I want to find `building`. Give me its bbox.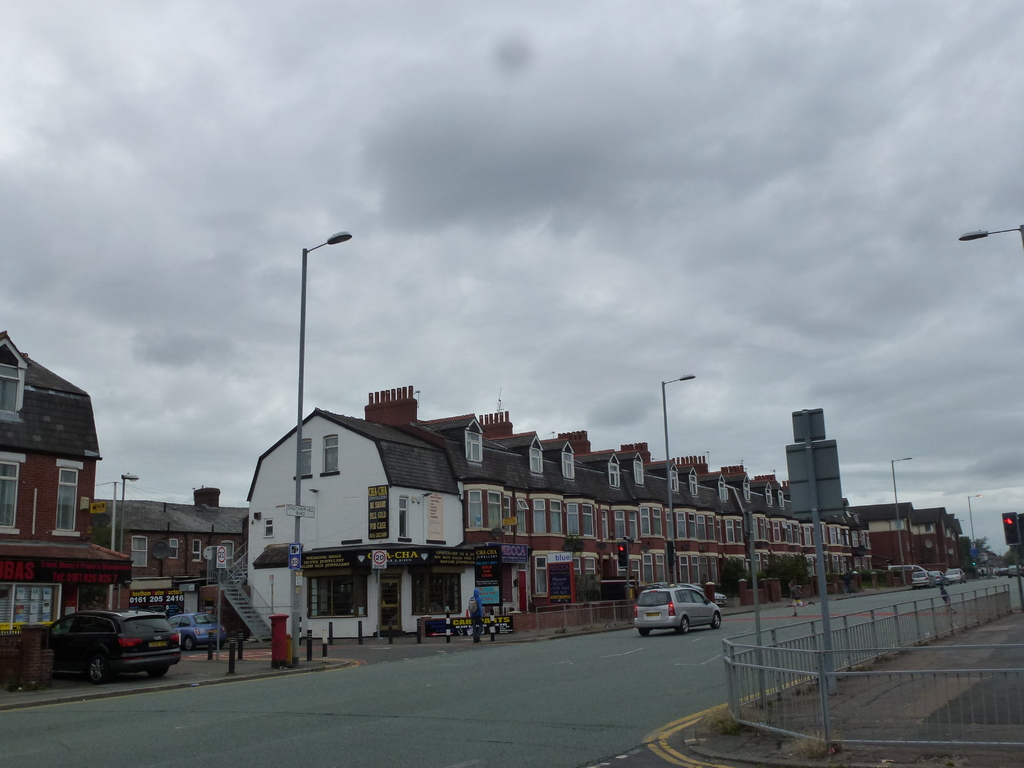
select_region(0, 334, 130, 688).
